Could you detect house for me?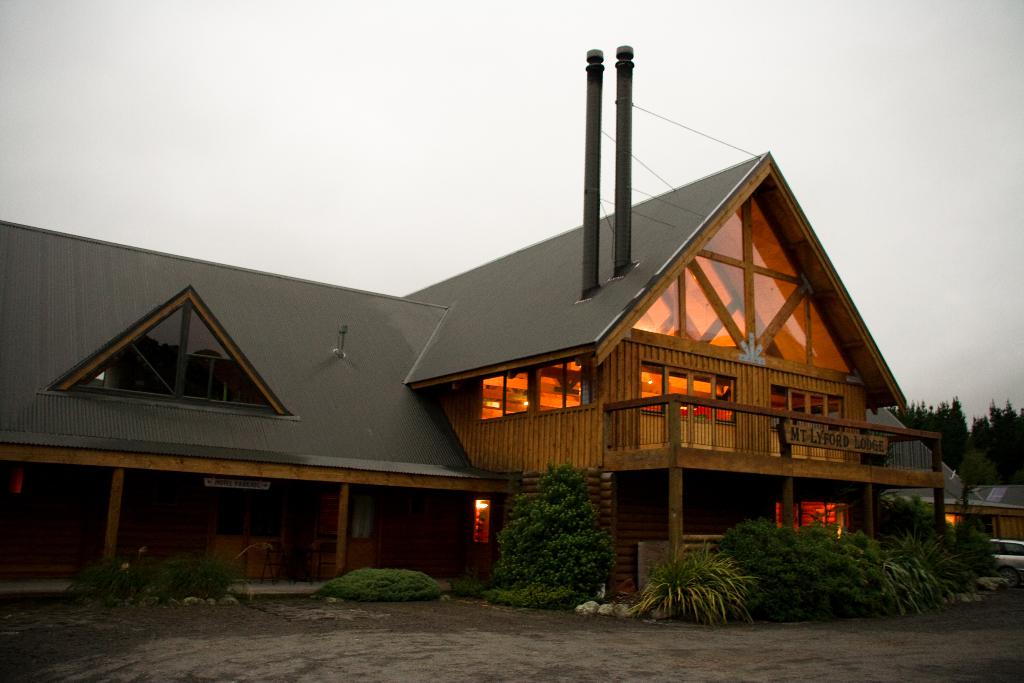
Detection result: bbox=[821, 399, 1023, 553].
